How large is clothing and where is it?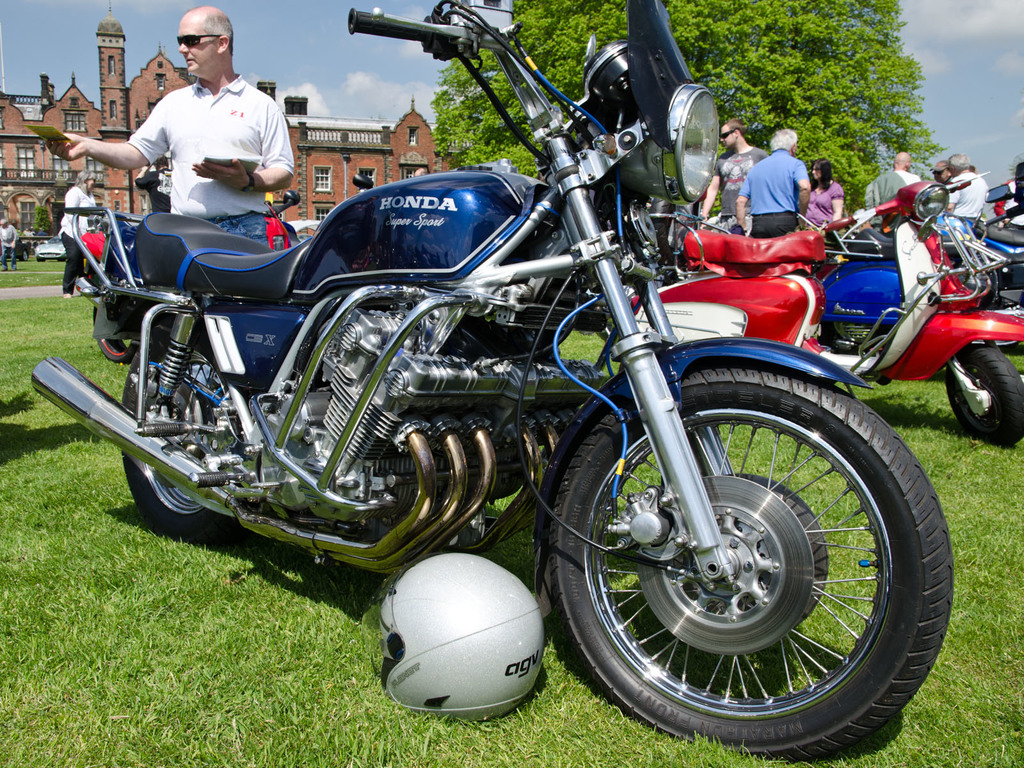
Bounding box: region(801, 177, 842, 236).
